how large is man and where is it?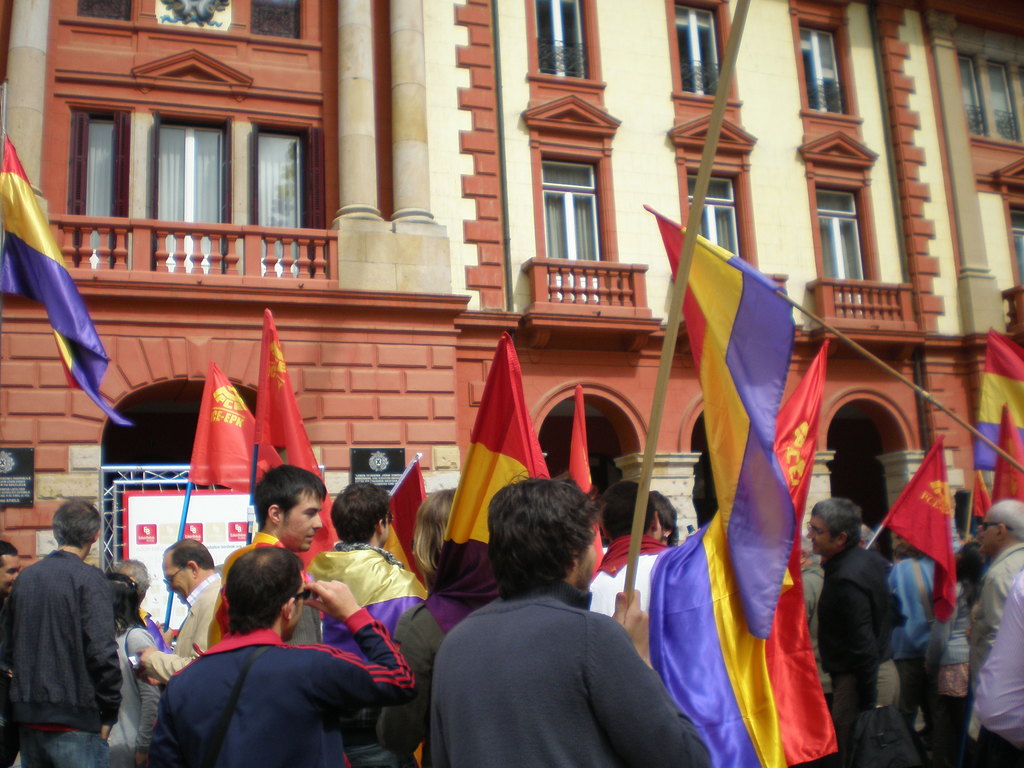
Bounding box: 207:462:326:648.
